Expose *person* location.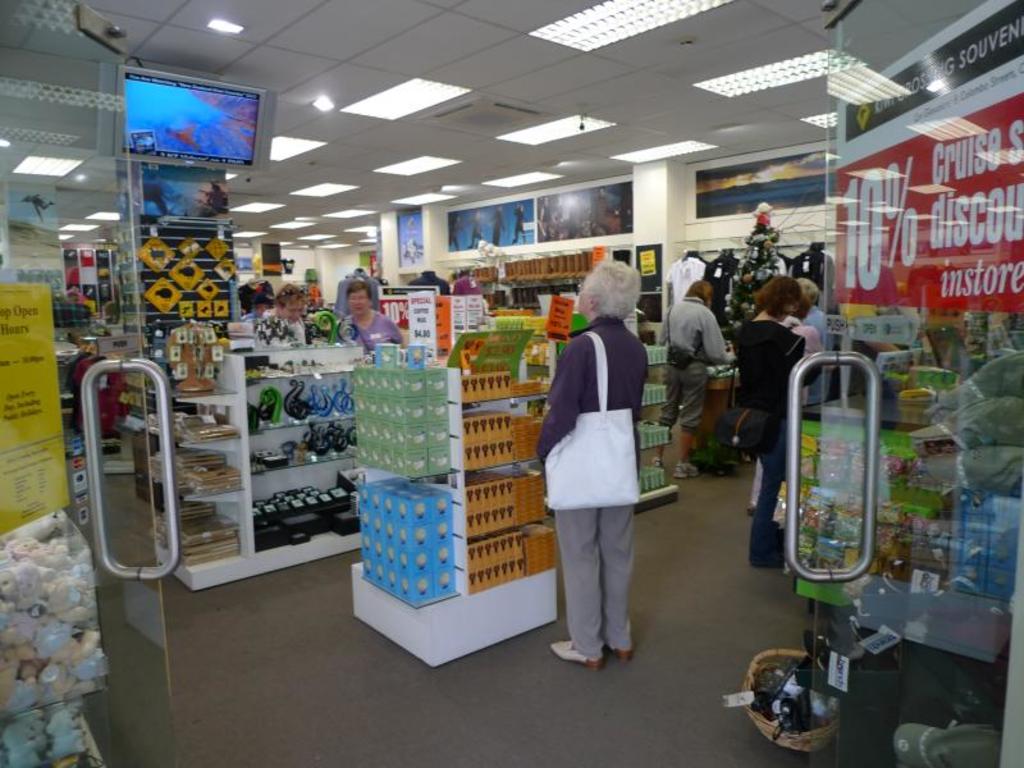
Exposed at [750,200,781,276].
